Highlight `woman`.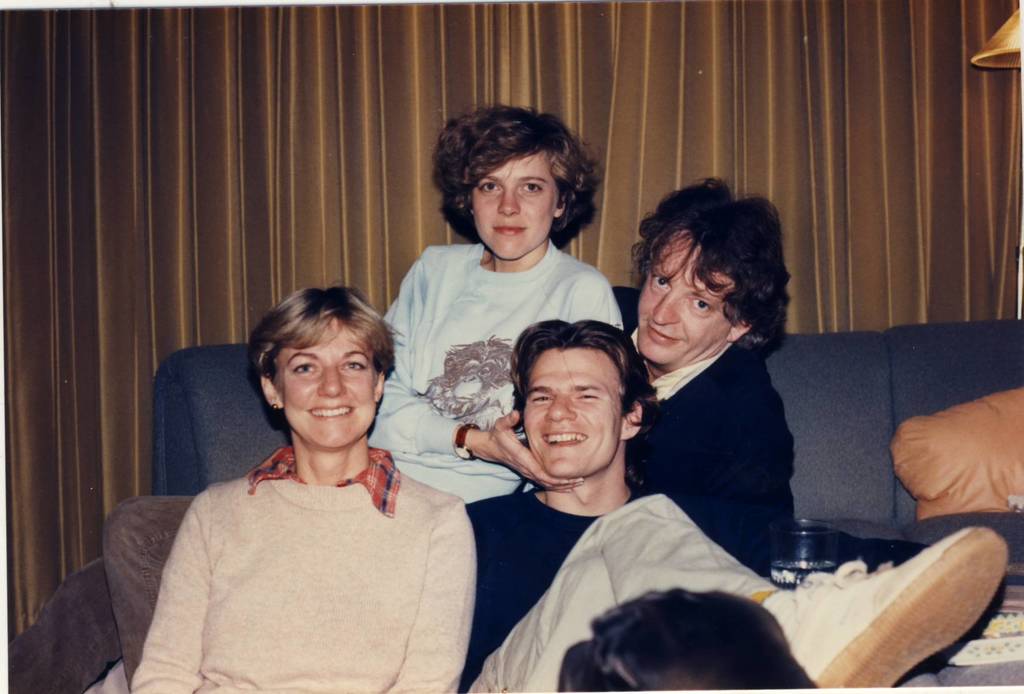
Highlighted region: (left=129, top=280, right=479, bottom=692).
